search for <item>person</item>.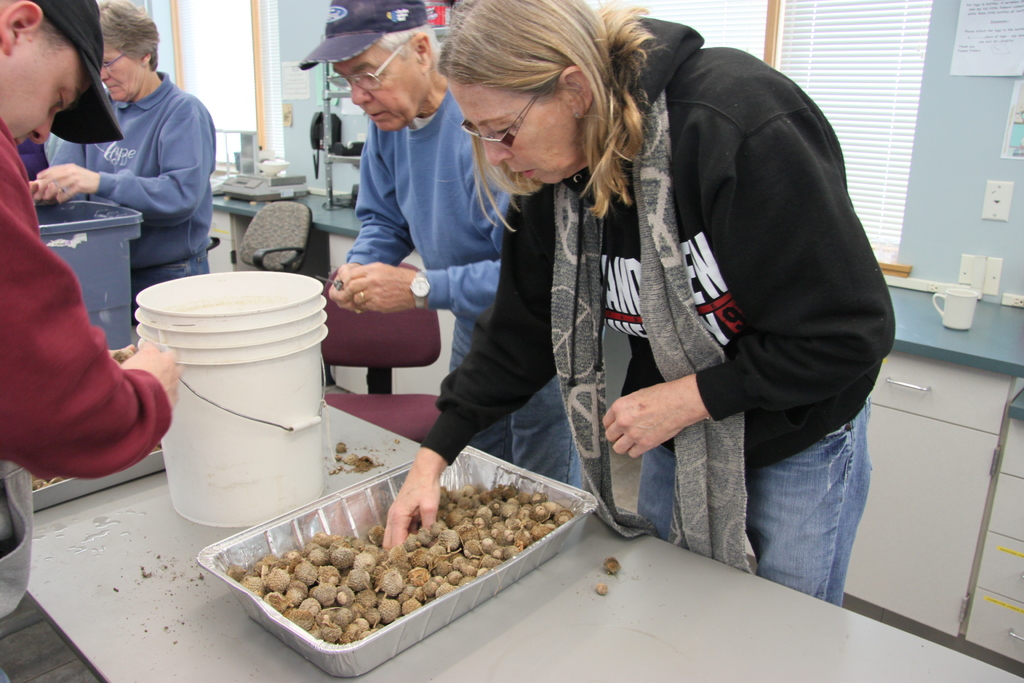
Found at crop(27, 0, 220, 327).
